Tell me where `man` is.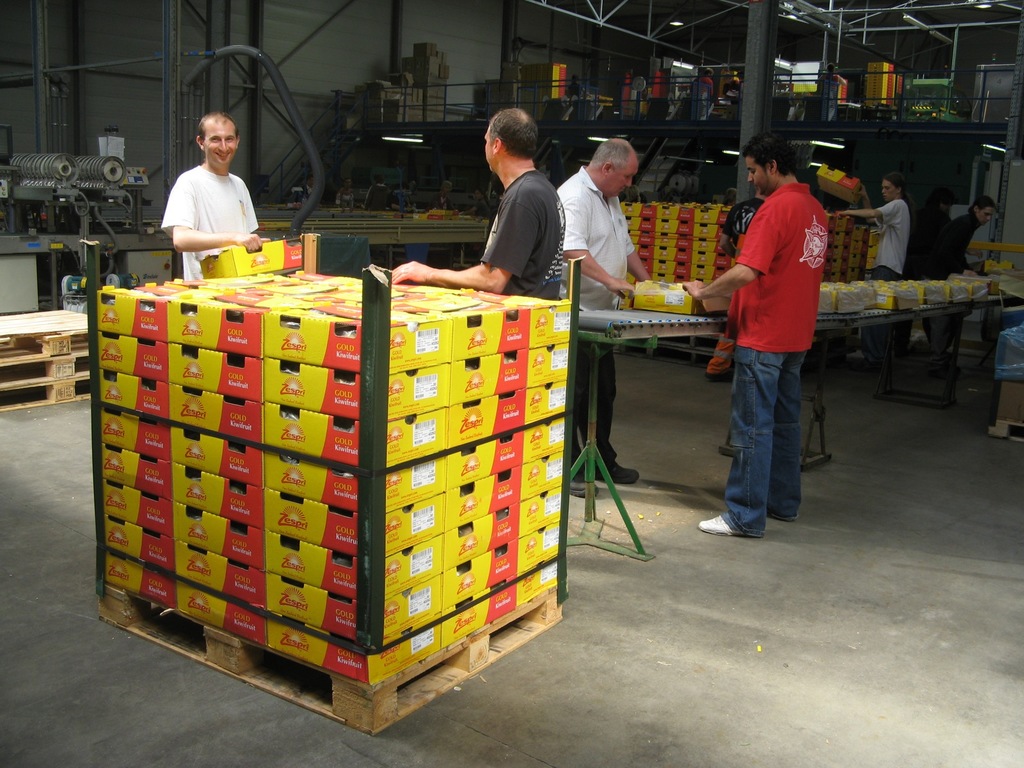
`man` is at rect(552, 135, 655, 486).
